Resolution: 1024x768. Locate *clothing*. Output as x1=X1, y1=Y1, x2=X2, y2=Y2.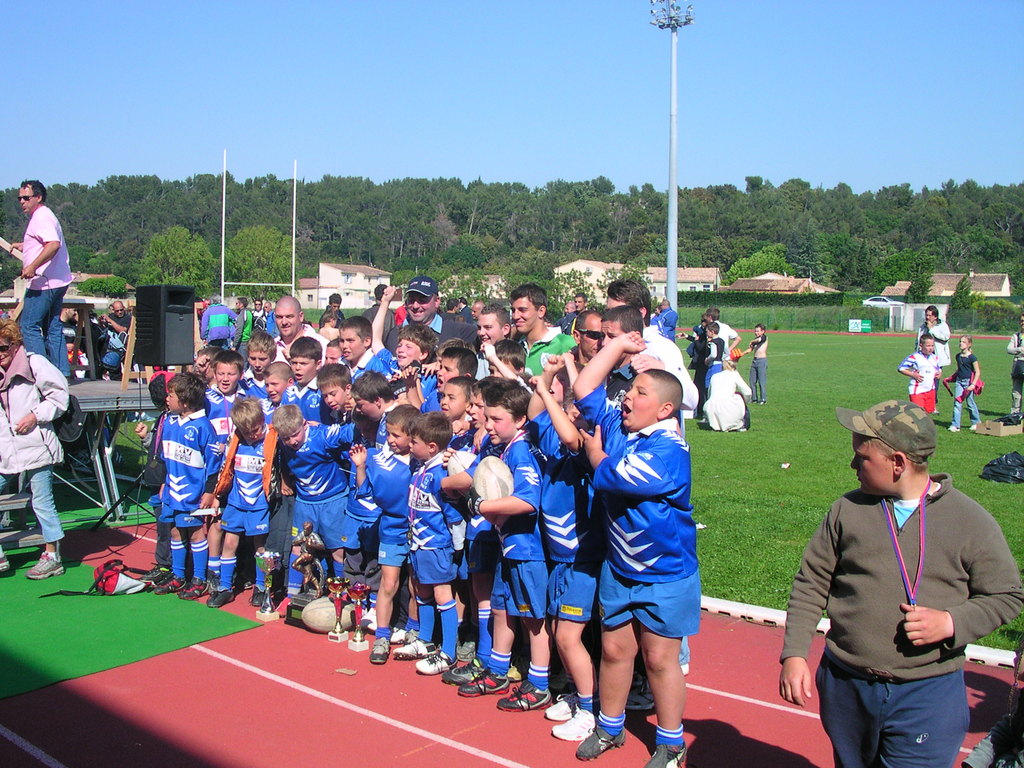
x1=692, y1=335, x2=708, y2=372.
